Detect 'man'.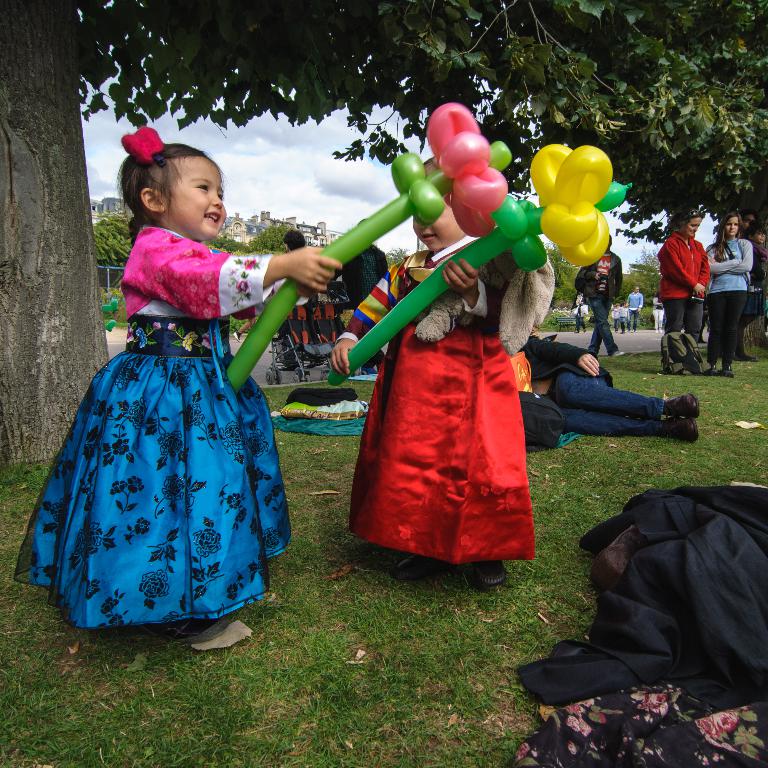
Detected at detection(523, 336, 697, 467).
